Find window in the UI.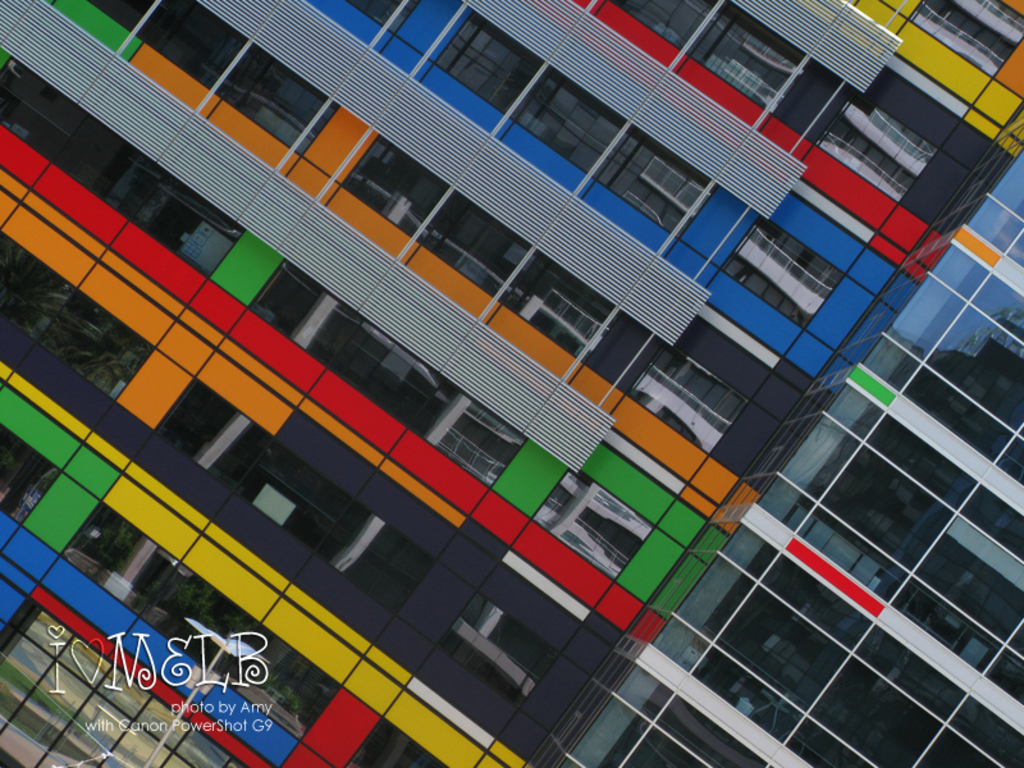
UI element at crop(527, 471, 649, 572).
